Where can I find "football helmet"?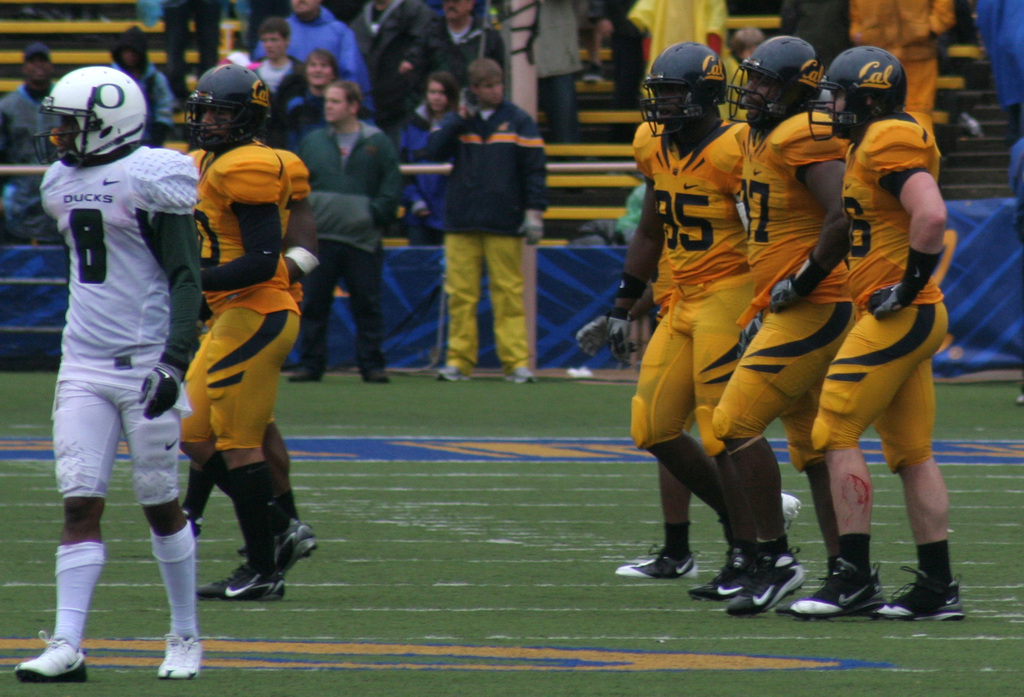
You can find it at select_region(730, 35, 820, 134).
